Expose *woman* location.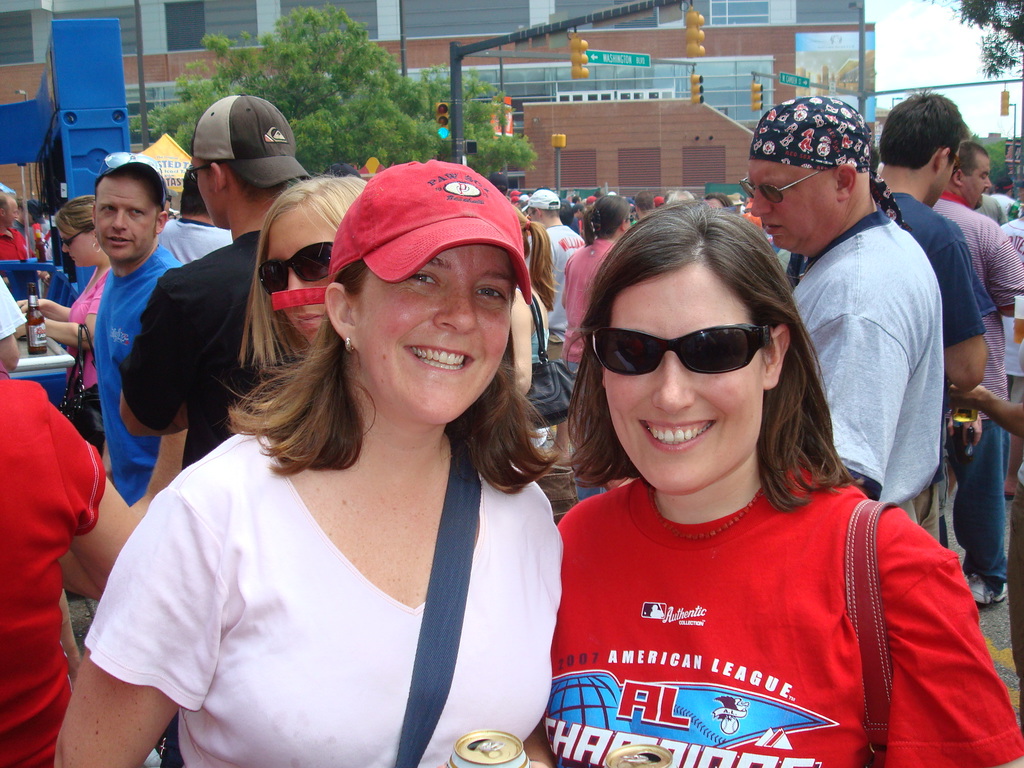
Exposed at (9, 193, 115, 461).
